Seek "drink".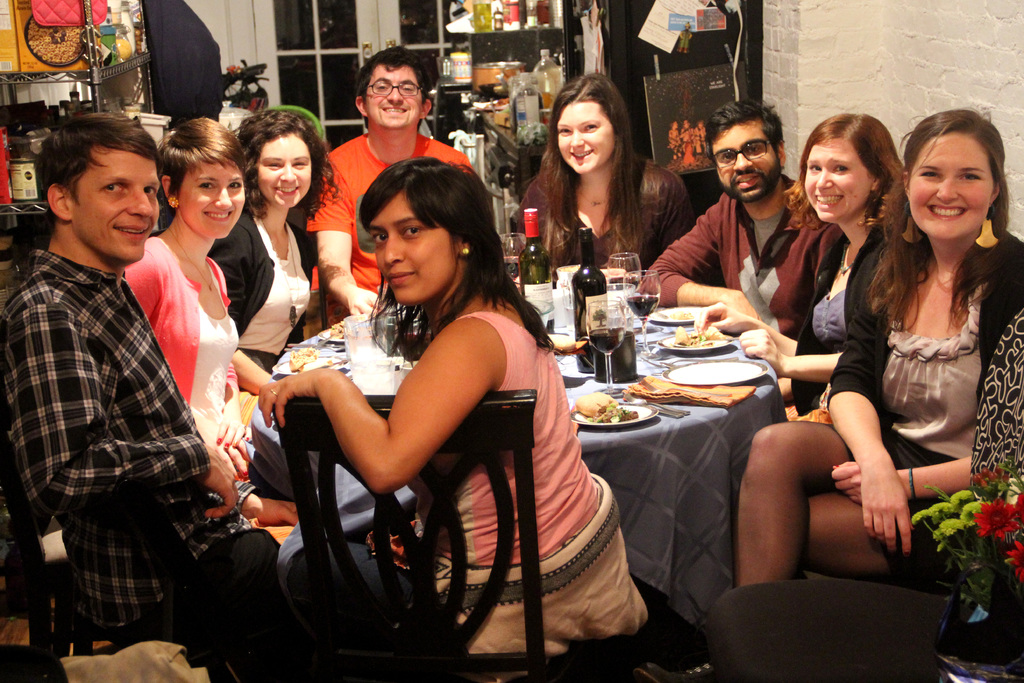
(500, 256, 524, 279).
